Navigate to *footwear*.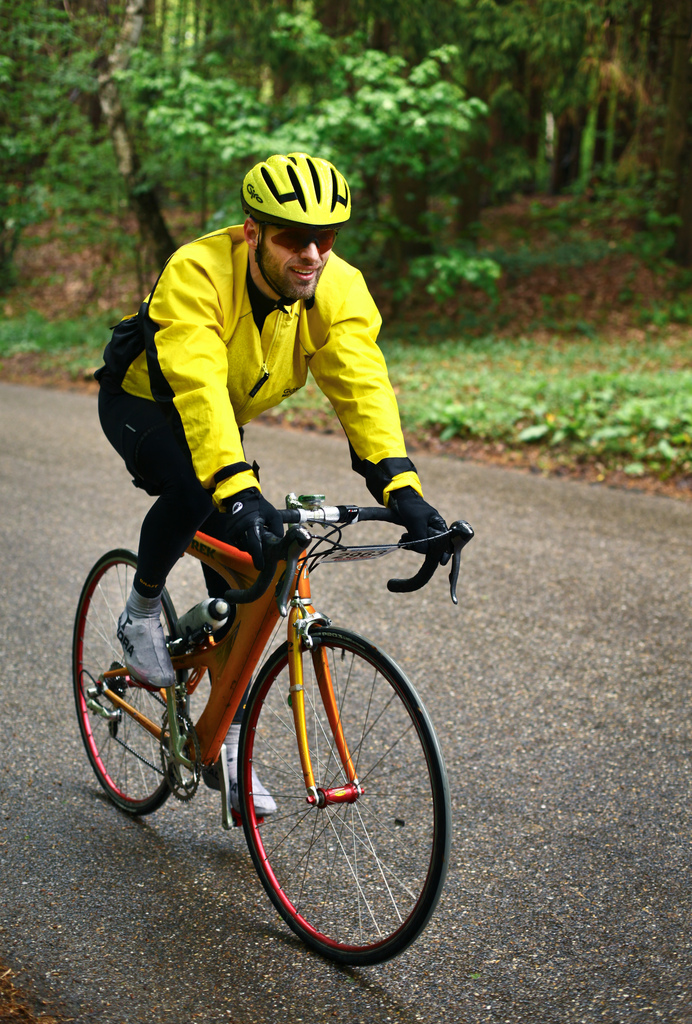
Navigation target: {"left": 205, "top": 746, "right": 278, "bottom": 822}.
